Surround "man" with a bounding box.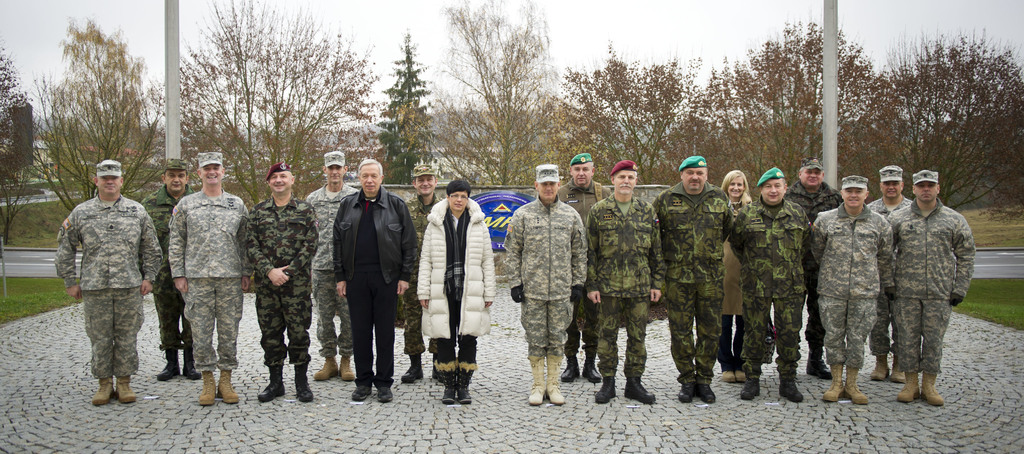
rect(557, 152, 614, 380).
